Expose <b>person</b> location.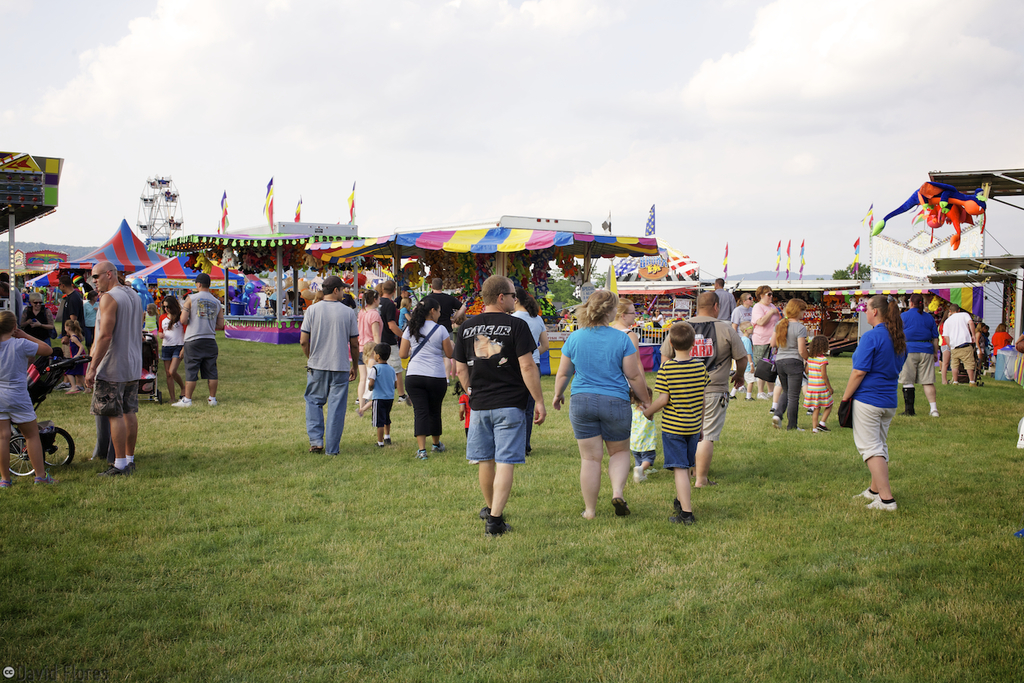
Exposed at {"left": 801, "top": 335, "right": 836, "bottom": 433}.
